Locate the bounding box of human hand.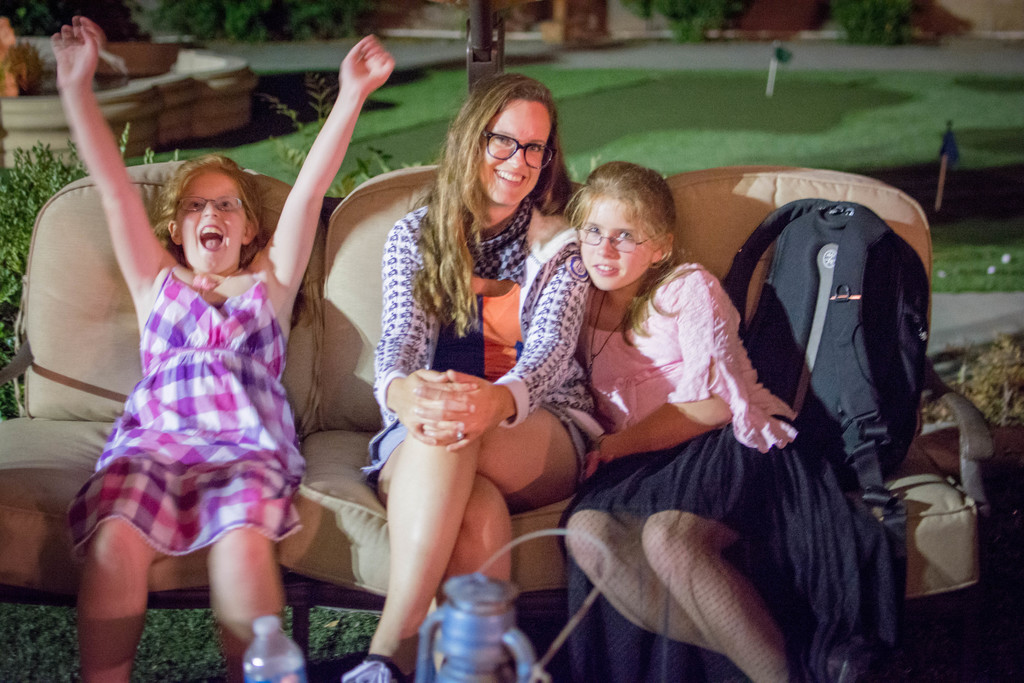
Bounding box: region(335, 31, 399, 99).
